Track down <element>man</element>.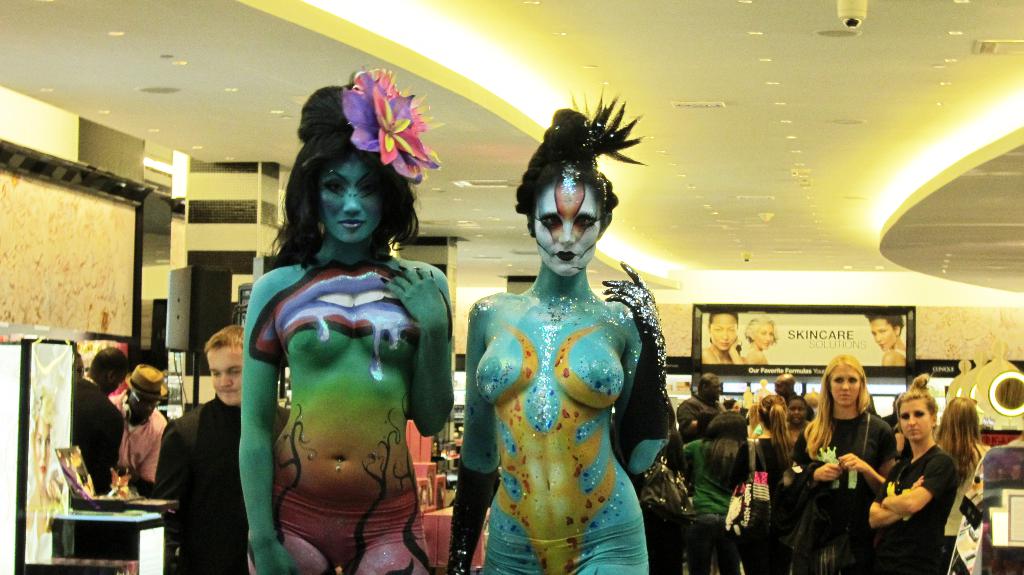
Tracked to box(150, 325, 292, 574).
